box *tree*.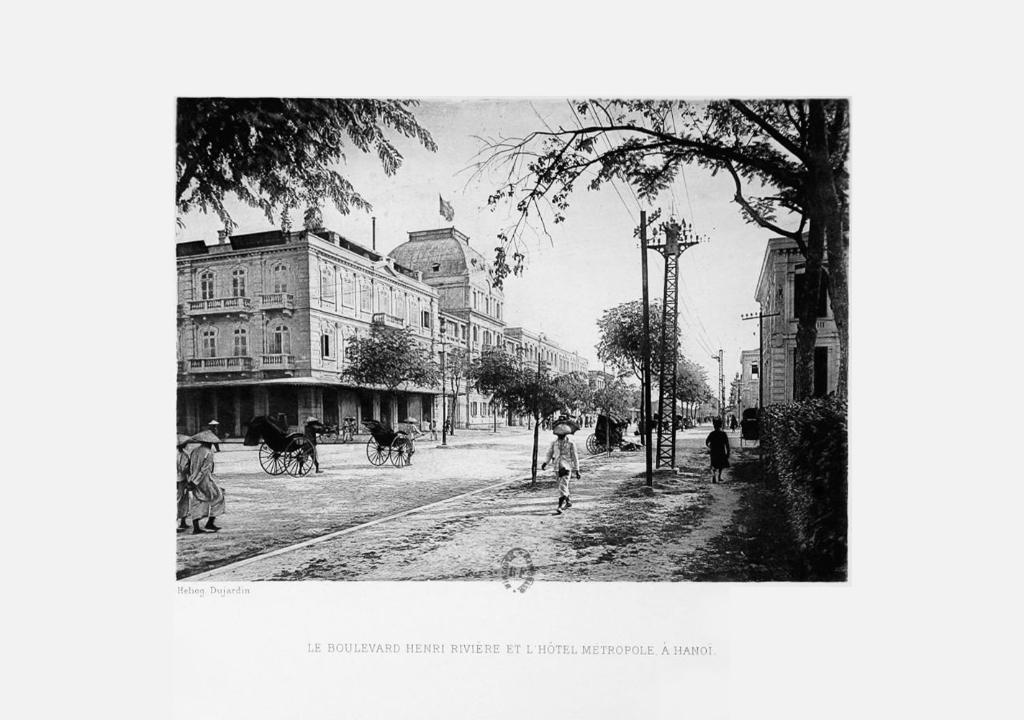
bbox(345, 302, 430, 449).
